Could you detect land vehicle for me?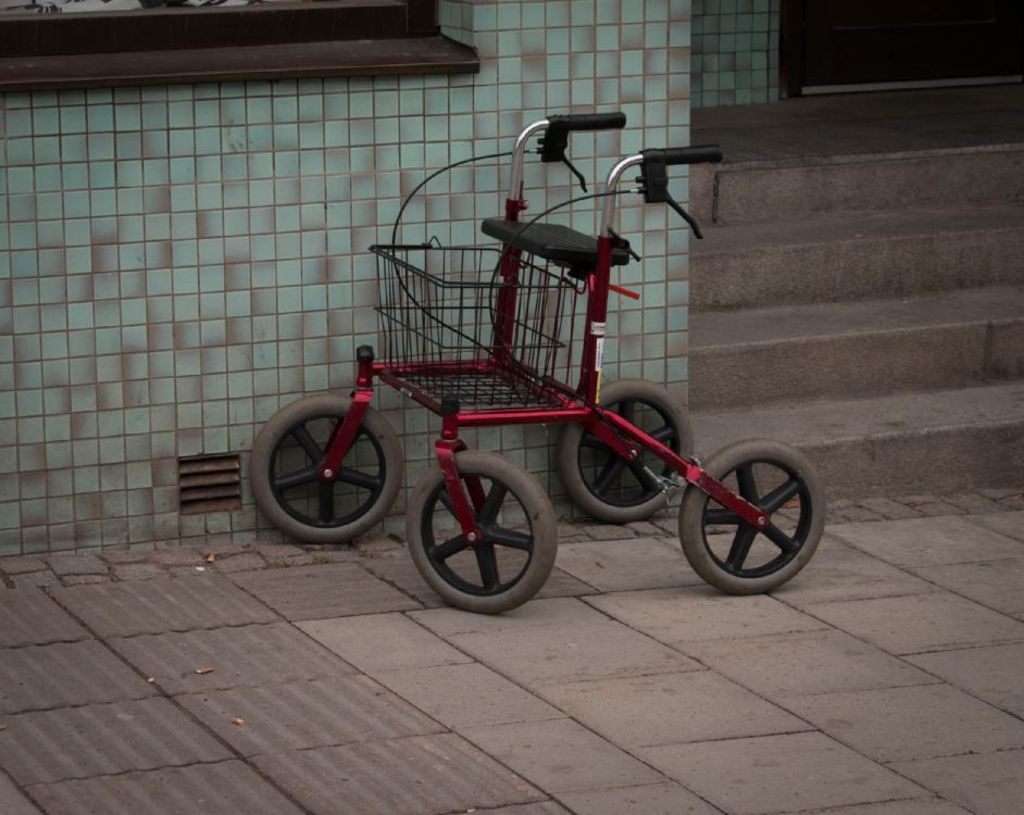
Detection result: (245,129,833,620).
